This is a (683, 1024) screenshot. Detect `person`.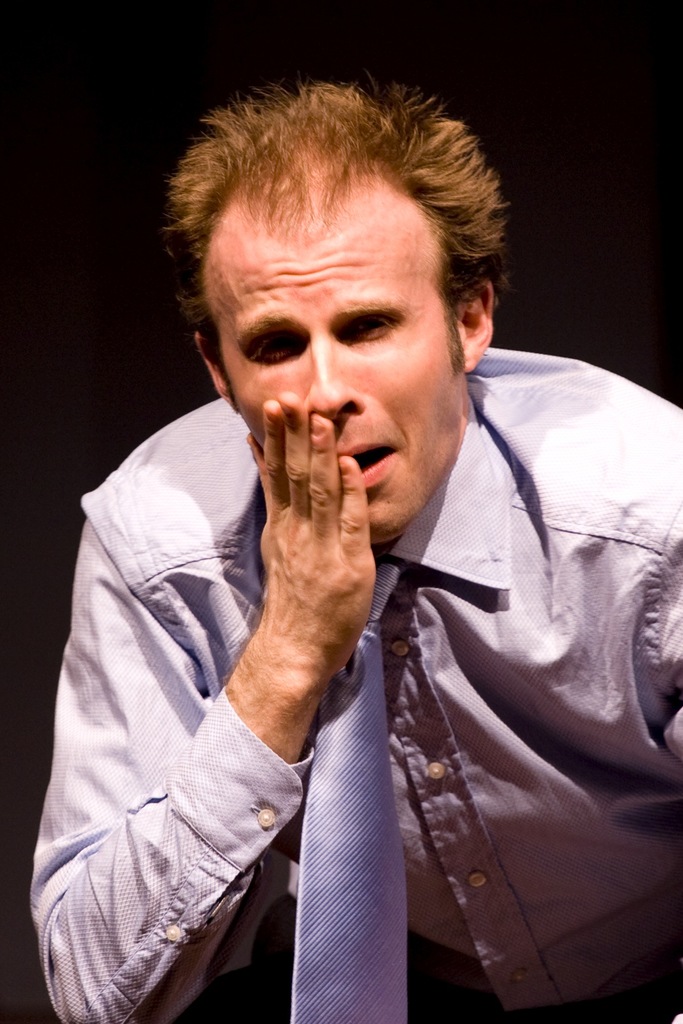
crop(39, 93, 659, 994).
